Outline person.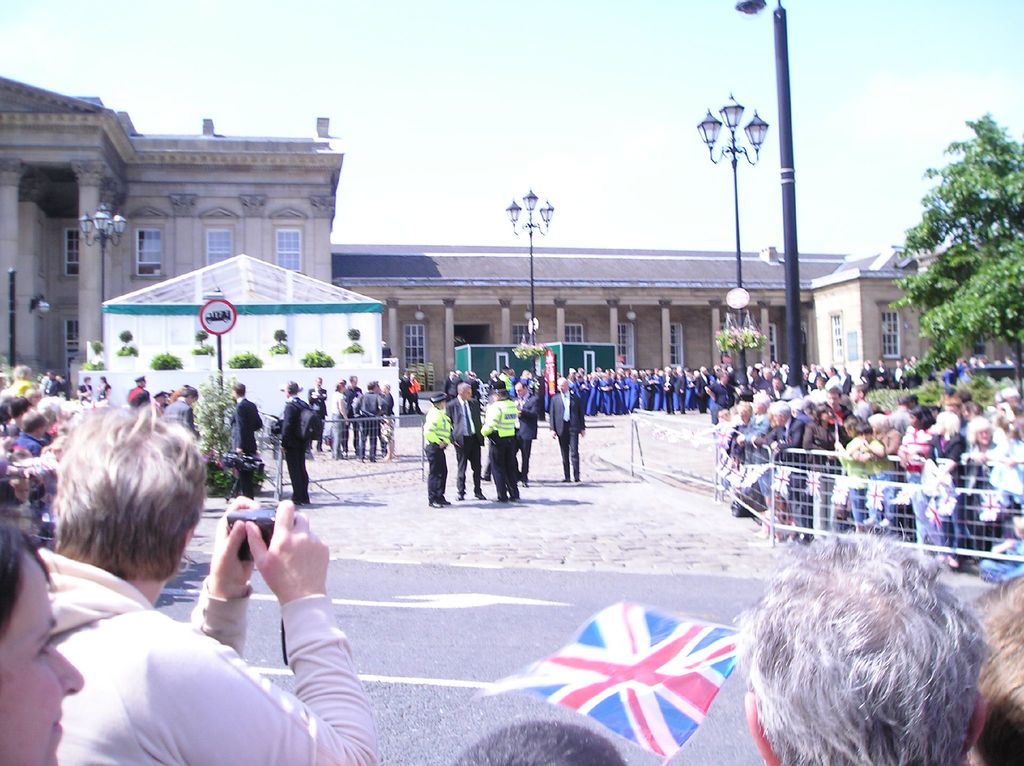
Outline: <box>740,384,769,468</box>.
